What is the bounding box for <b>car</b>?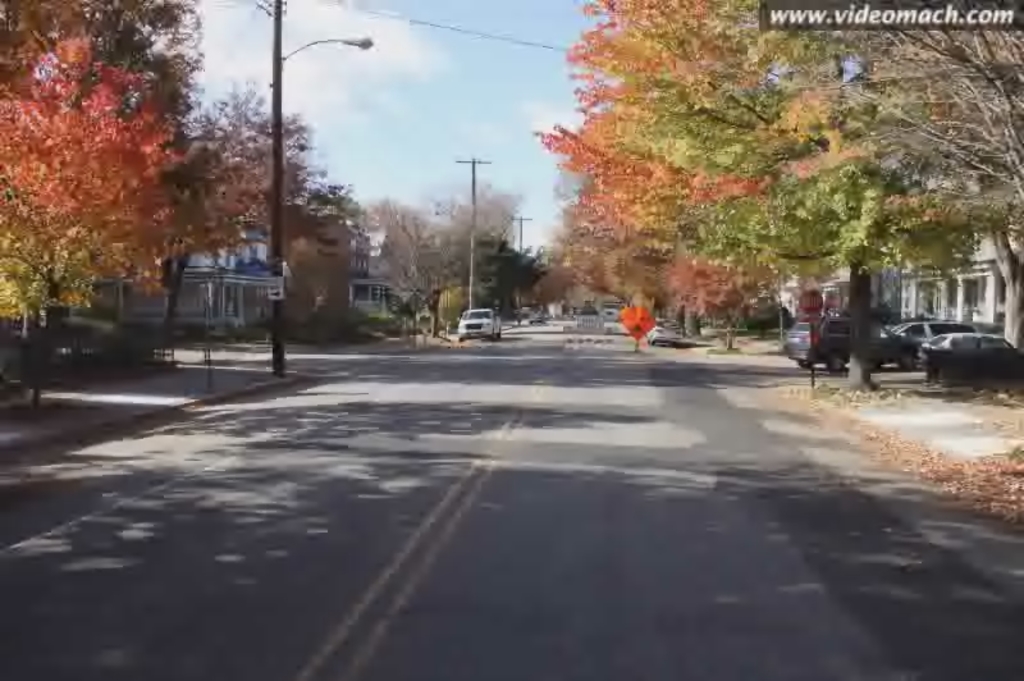
left=918, top=333, right=1011, bottom=357.
